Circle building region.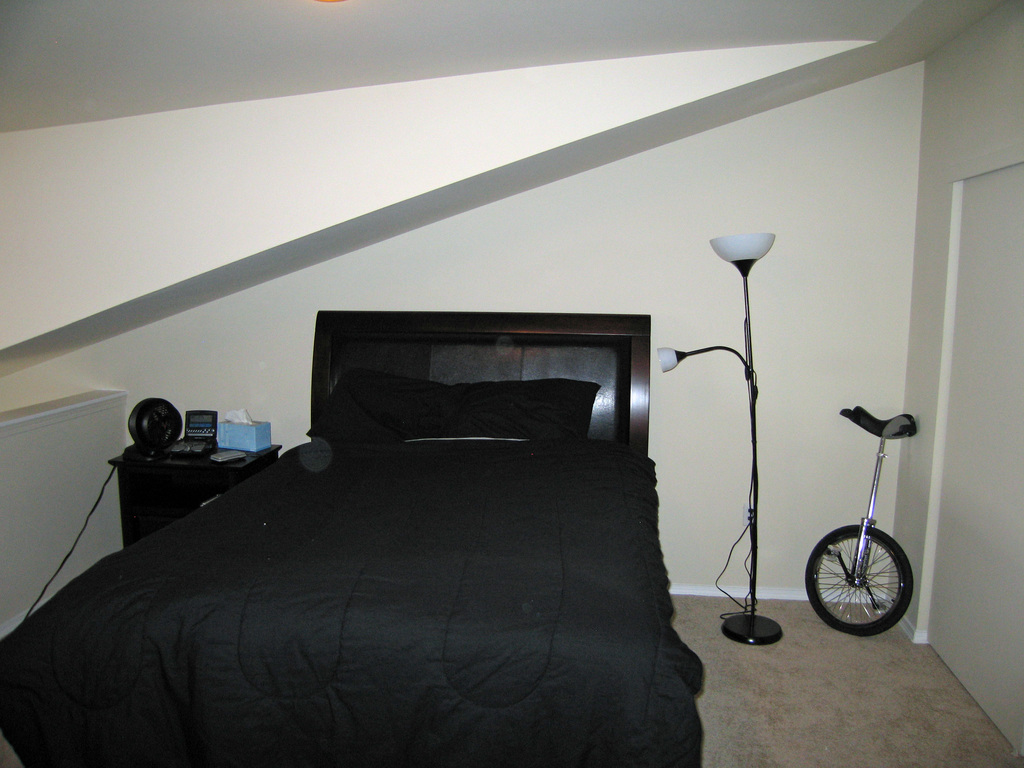
Region: 0,0,1023,765.
